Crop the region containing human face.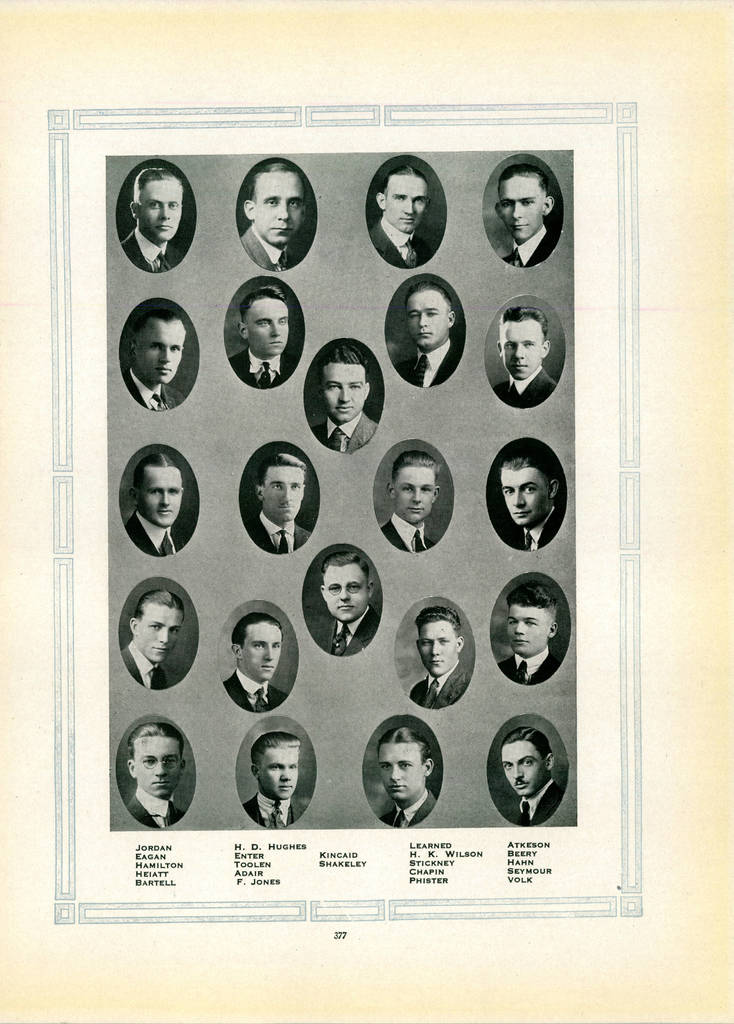
Crop region: l=134, t=739, r=181, b=794.
